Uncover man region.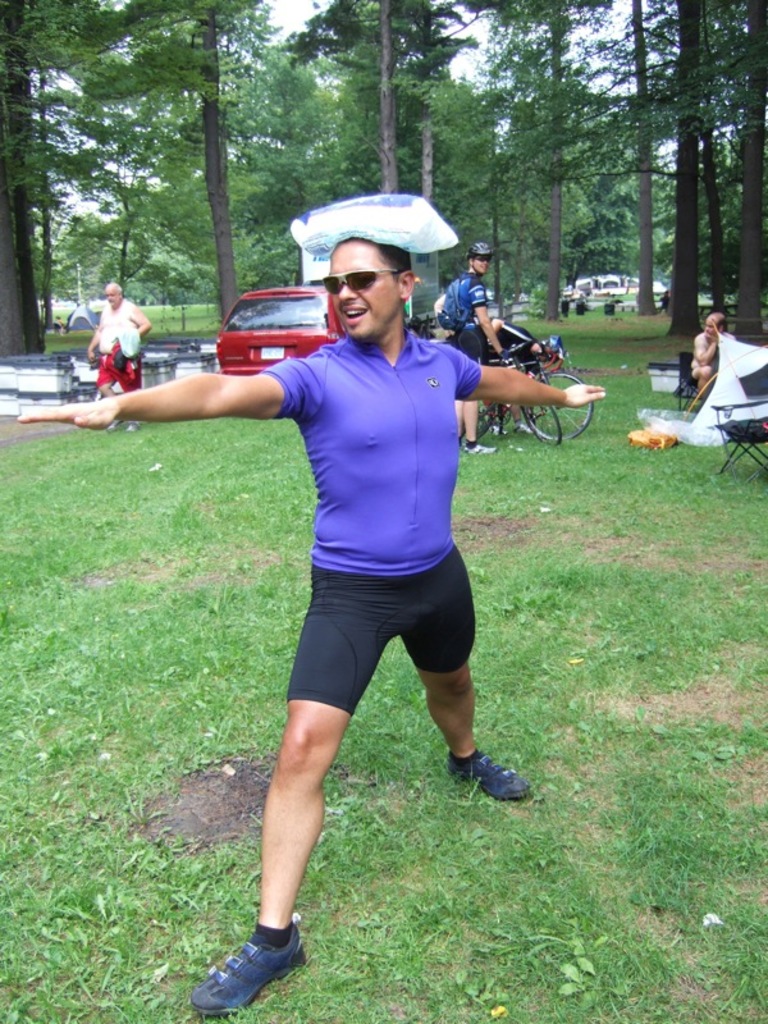
Uncovered: x1=17, y1=238, x2=605, y2=1015.
